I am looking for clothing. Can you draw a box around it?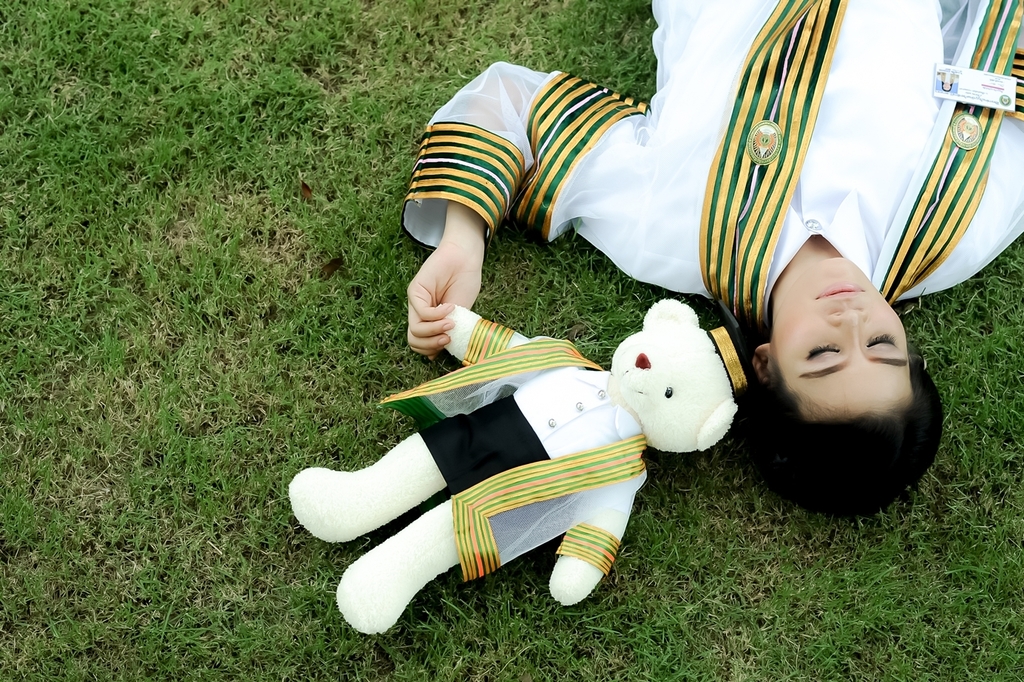
Sure, the bounding box is [379, 314, 645, 587].
